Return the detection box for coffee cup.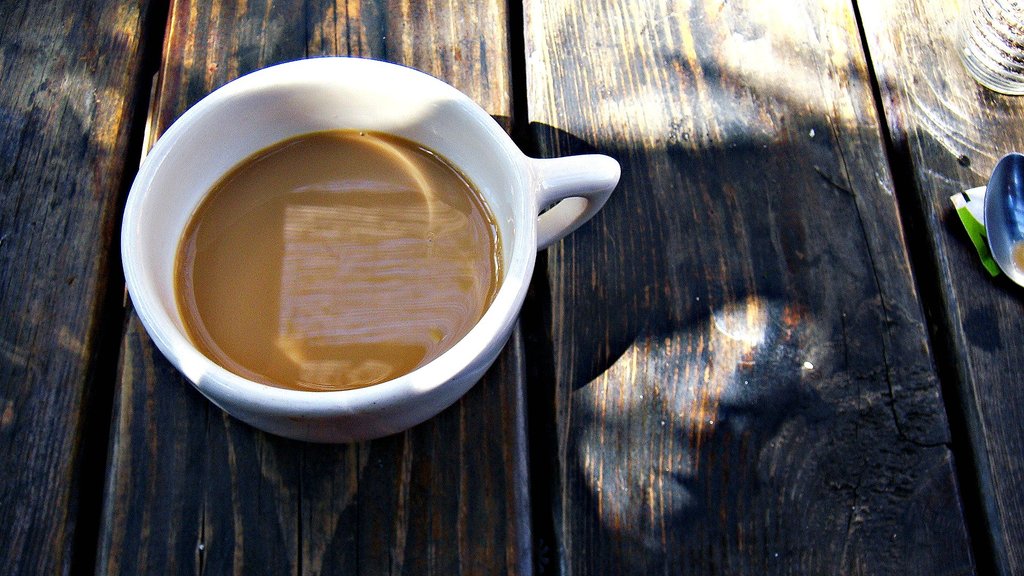
Rect(119, 58, 621, 446).
